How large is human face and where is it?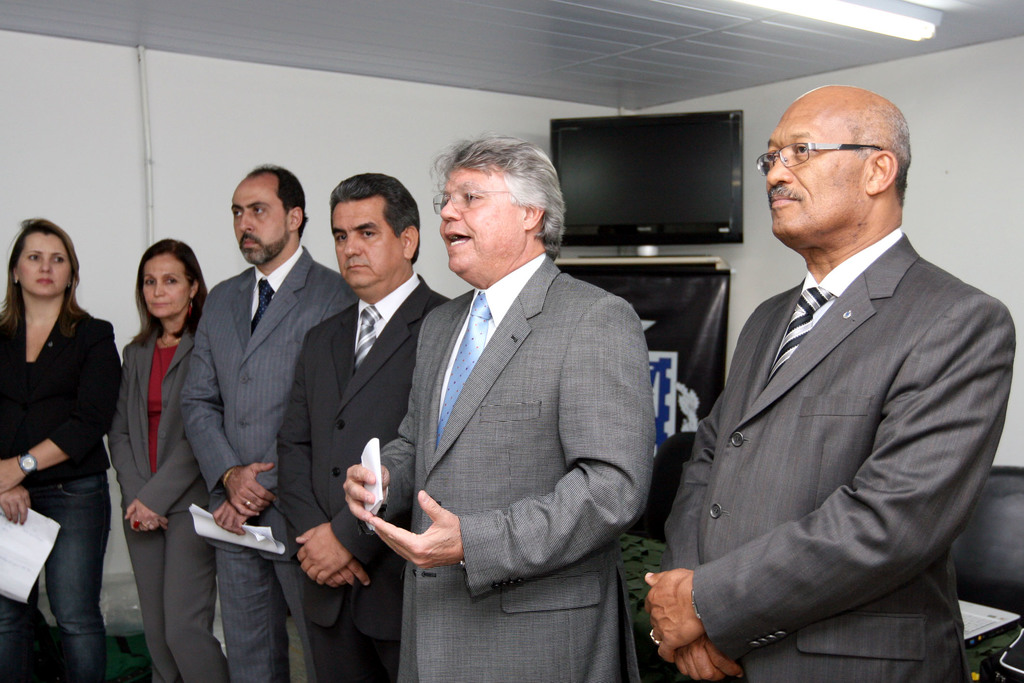
Bounding box: bbox=[439, 160, 523, 277].
